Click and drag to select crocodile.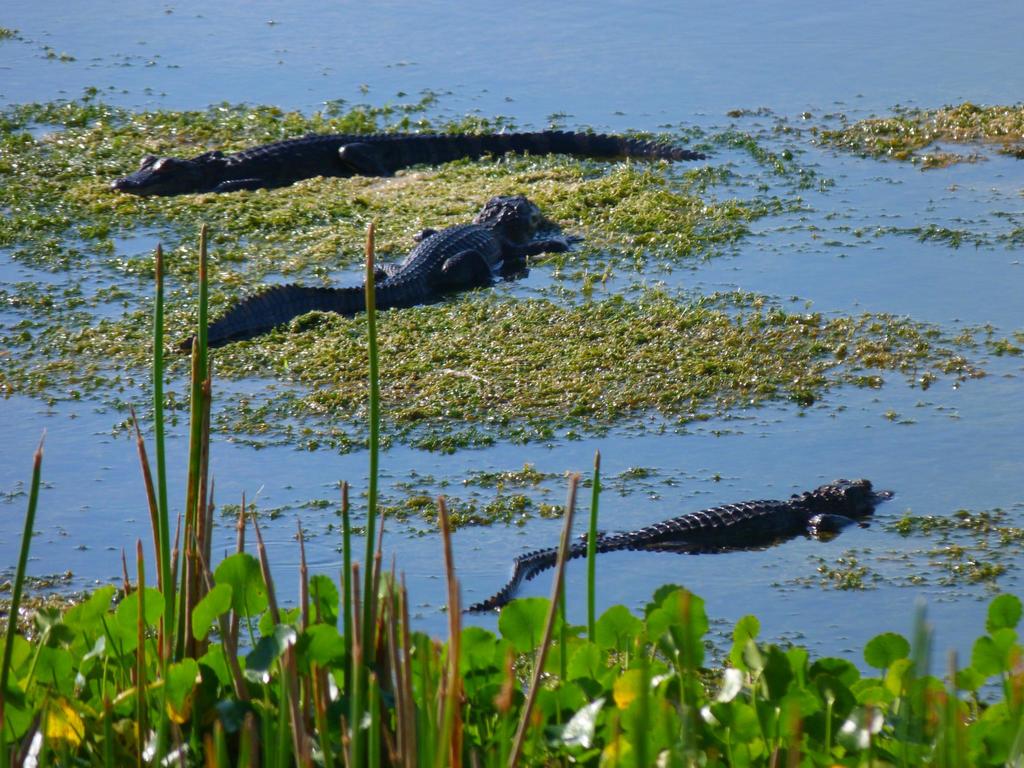
Selection: {"x1": 108, "y1": 134, "x2": 711, "y2": 200}.
